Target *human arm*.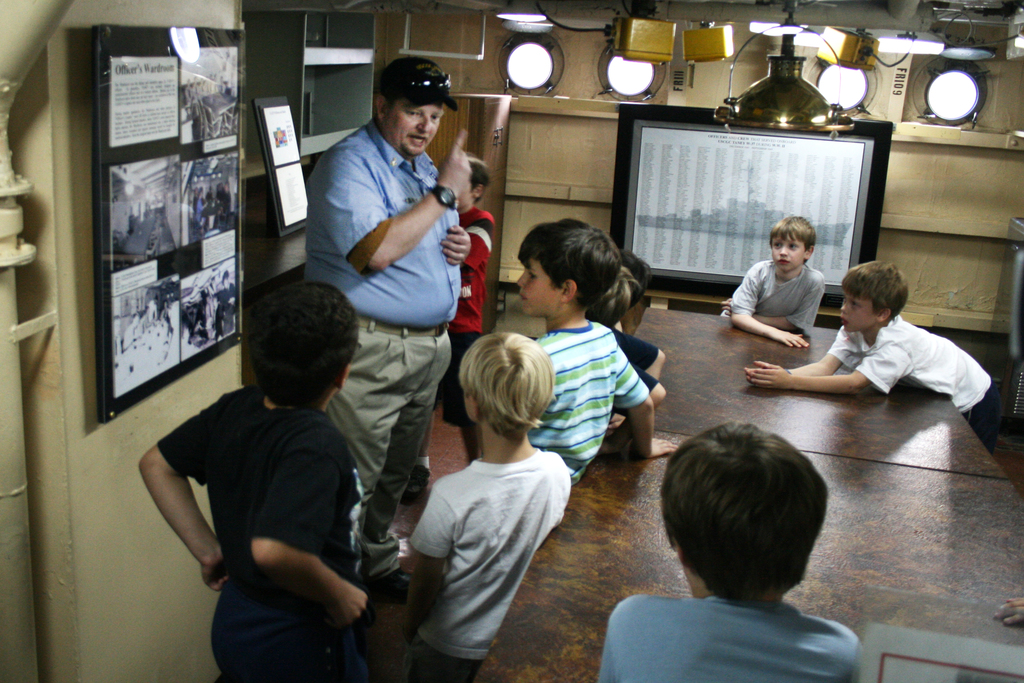
Target region: <box>398,483,463,637</box>.
